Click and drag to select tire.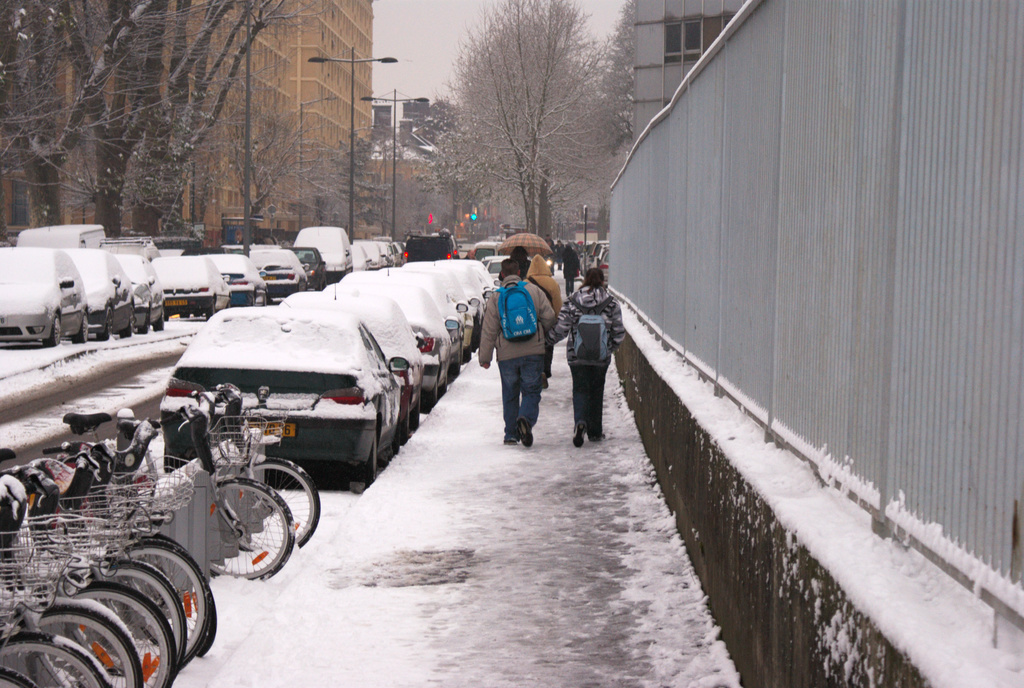
Selection: locate(351, 433, 376, 483).
